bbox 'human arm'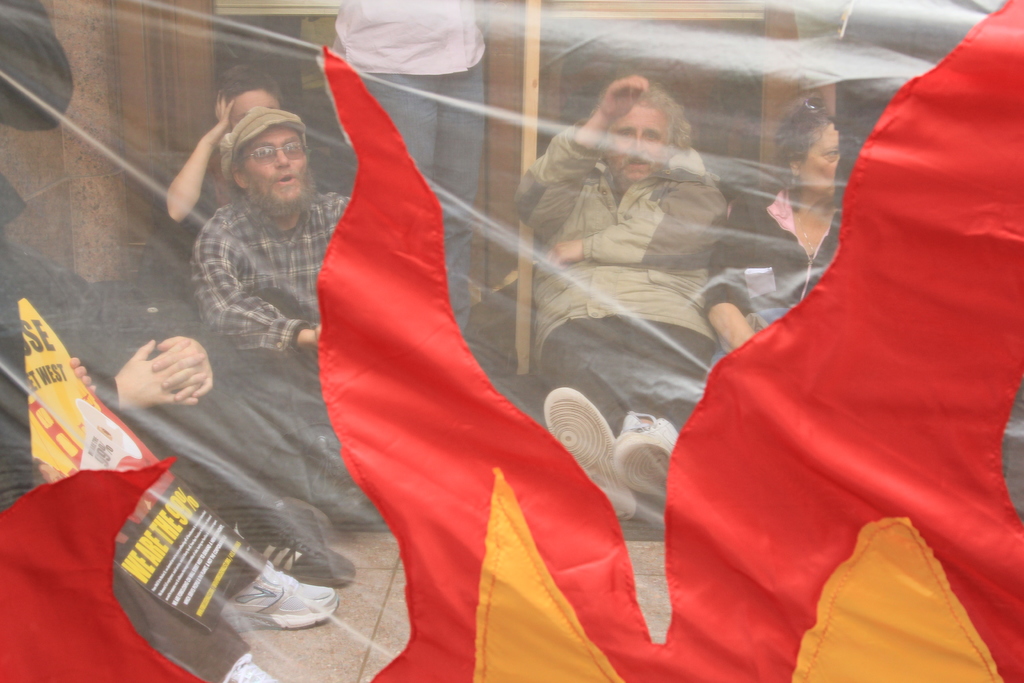
box(188, 202, 326, 358)
